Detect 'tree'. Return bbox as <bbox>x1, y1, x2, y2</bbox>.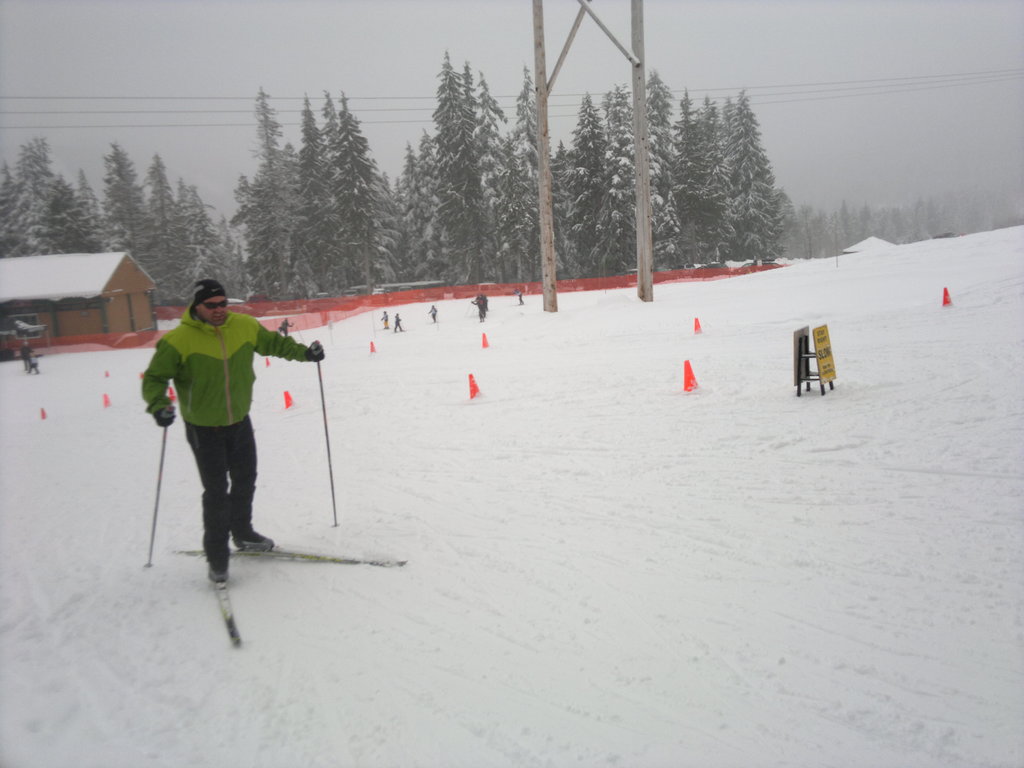
<bbox>669, 78, 804, 260</bbox>.
